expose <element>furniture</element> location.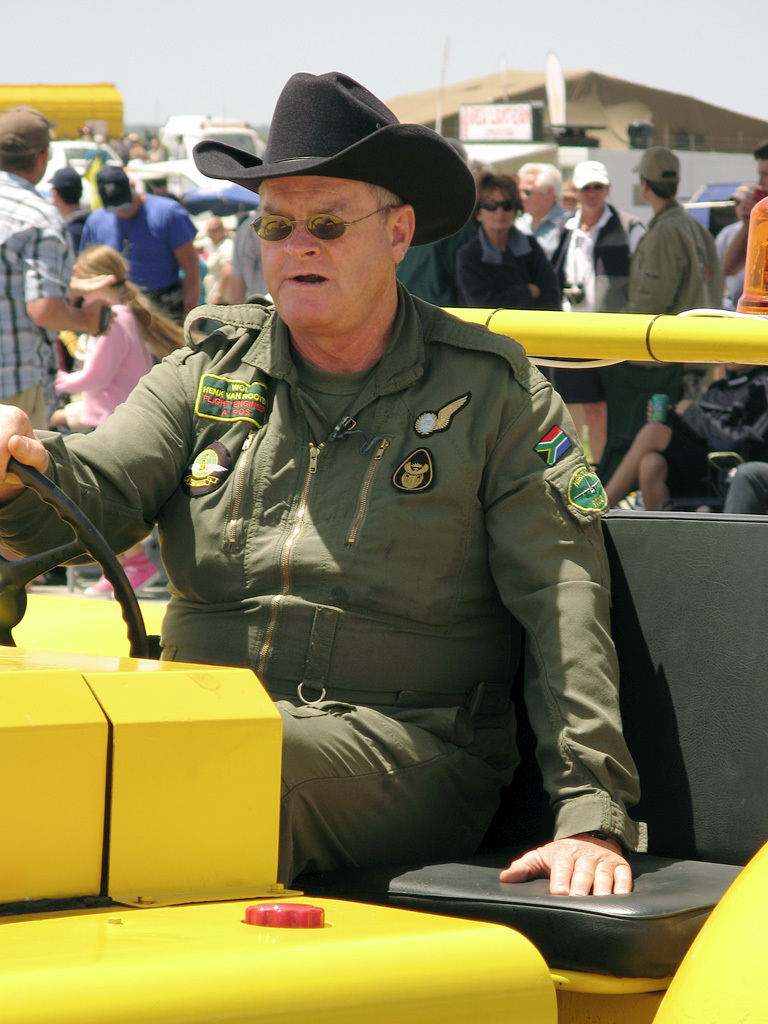
Exposed at 355/503/767/976.
